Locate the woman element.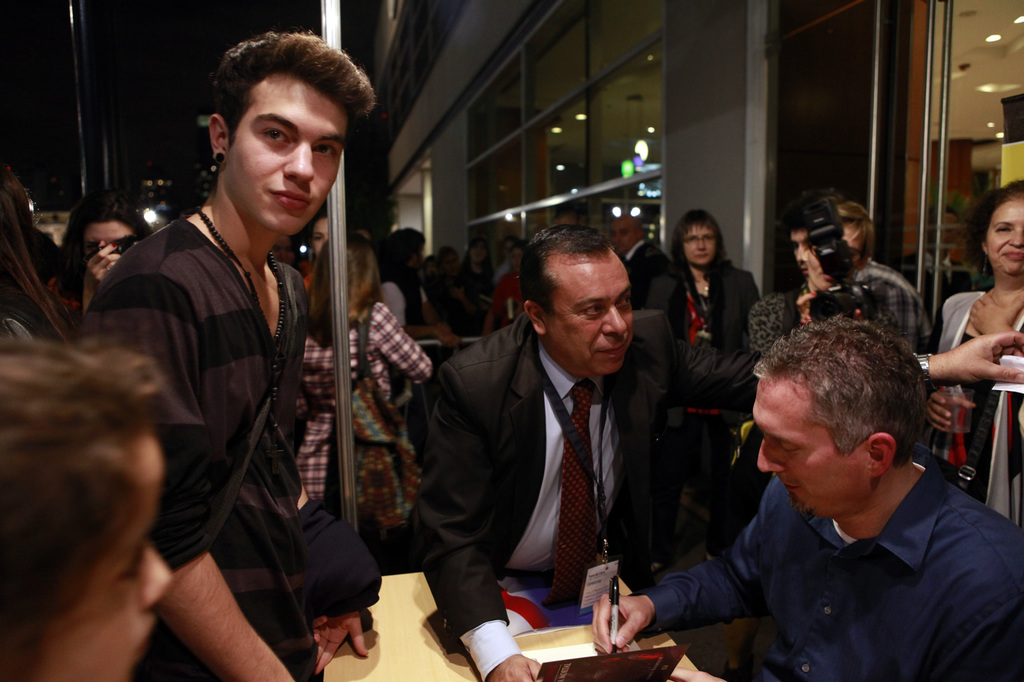
Element bbox: (x1=926, y1=182, x2=1023, y2=529).
